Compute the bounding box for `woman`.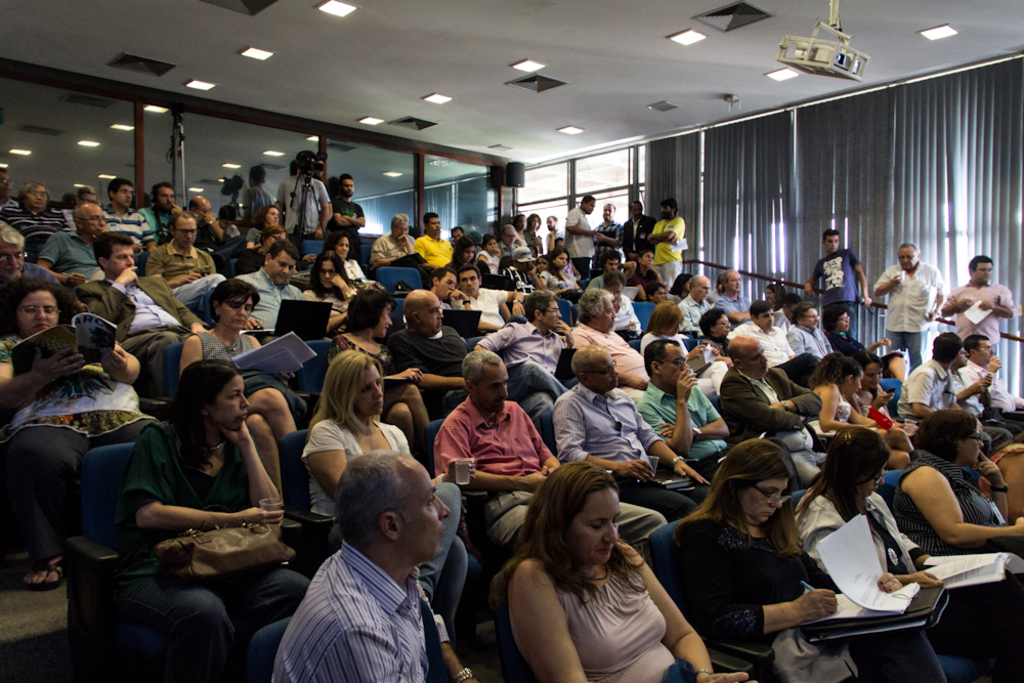
box(792, 345, 914, 468).
